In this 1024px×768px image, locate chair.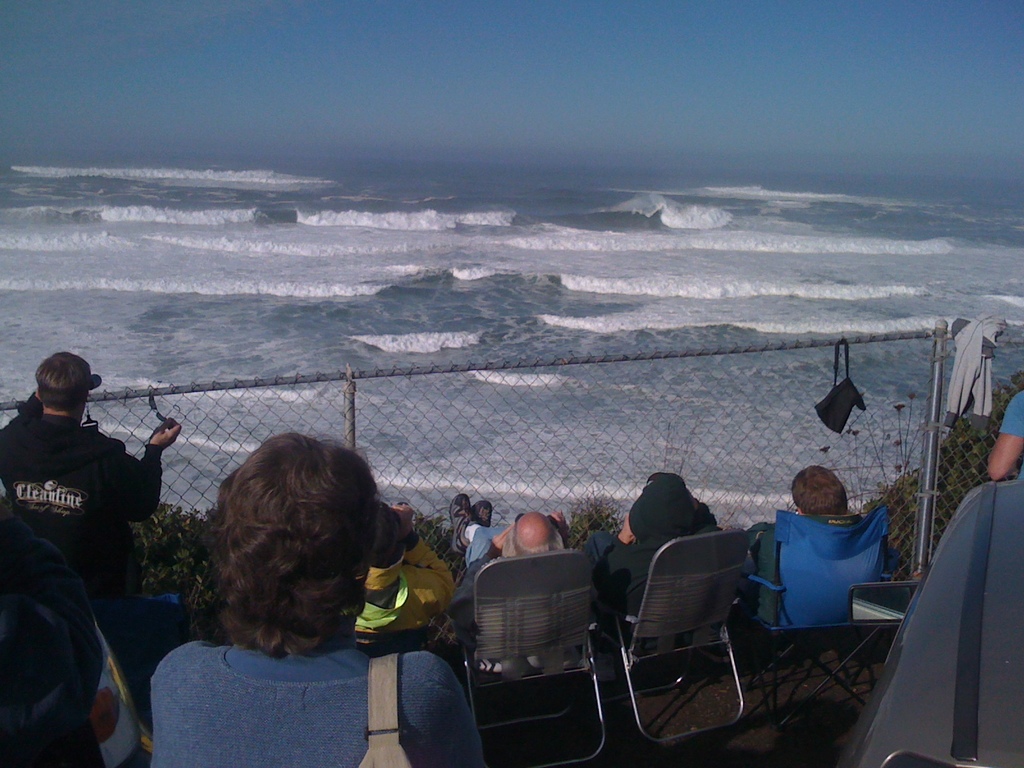
Bounding box: x1=616 y1=543 x2=771 y2=757.
